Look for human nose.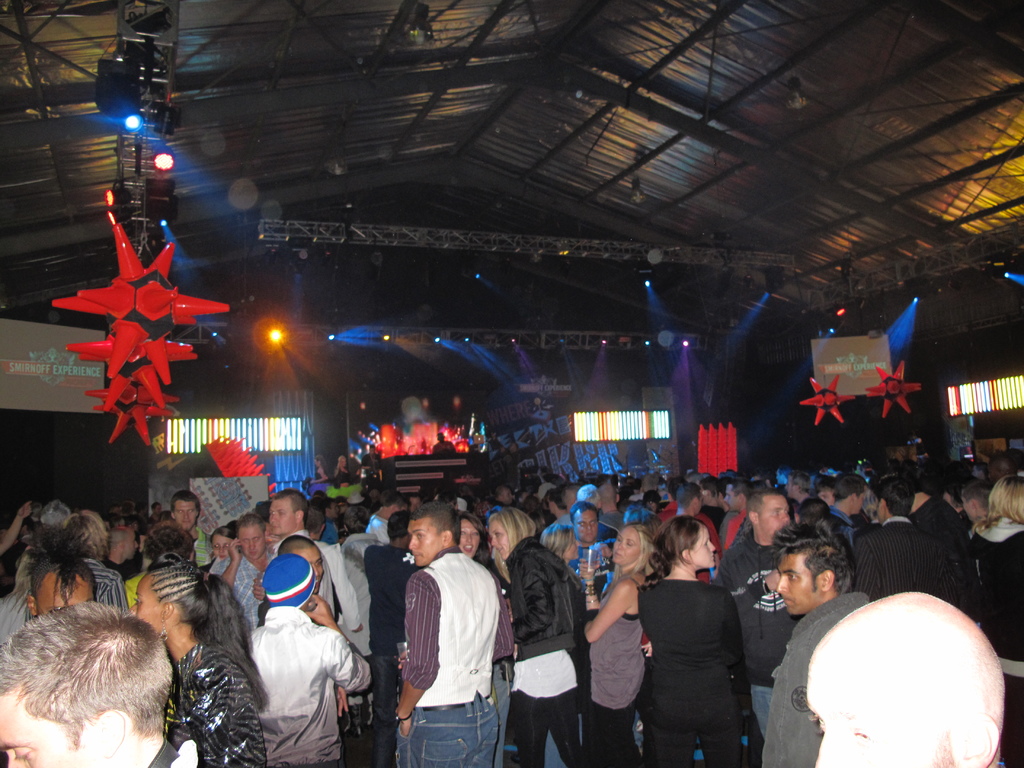
Found: (272,515,280,524).
